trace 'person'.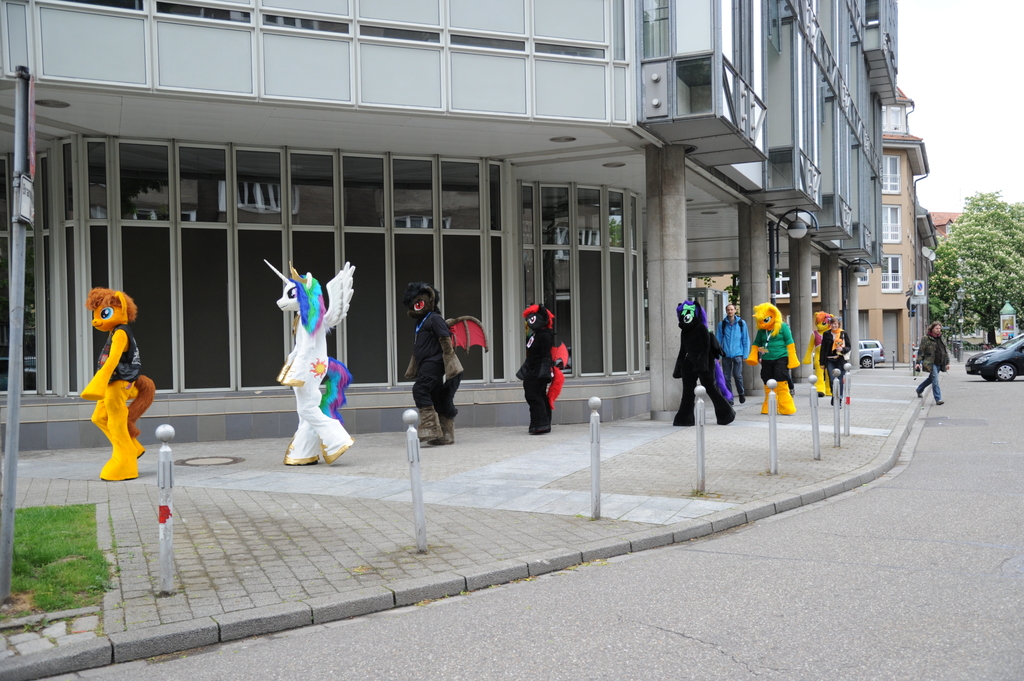
Traced to {"left": 817, "top": 317, "right": 849, "bottom": 408}.
